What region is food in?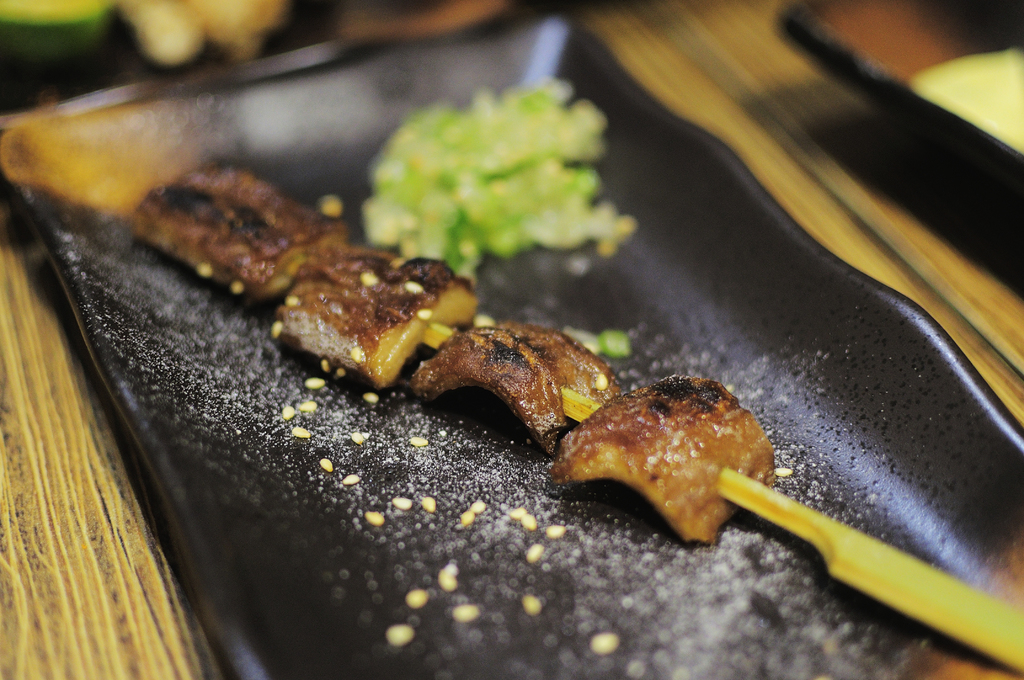
region(556, 378, 787, 548).
